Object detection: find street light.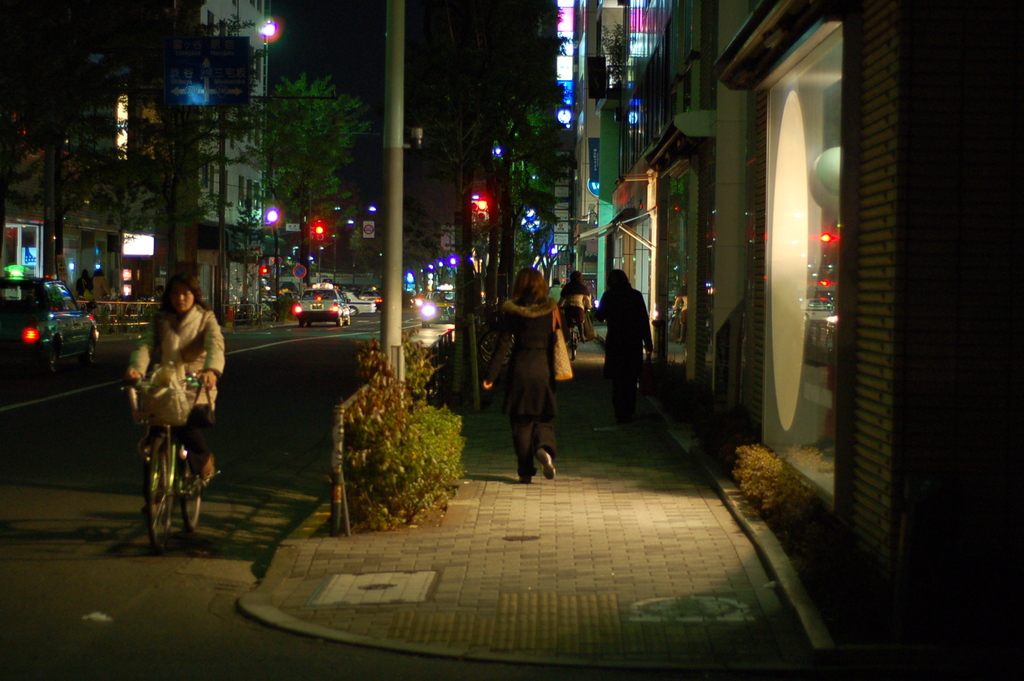
[362, 7, 409, 412].
